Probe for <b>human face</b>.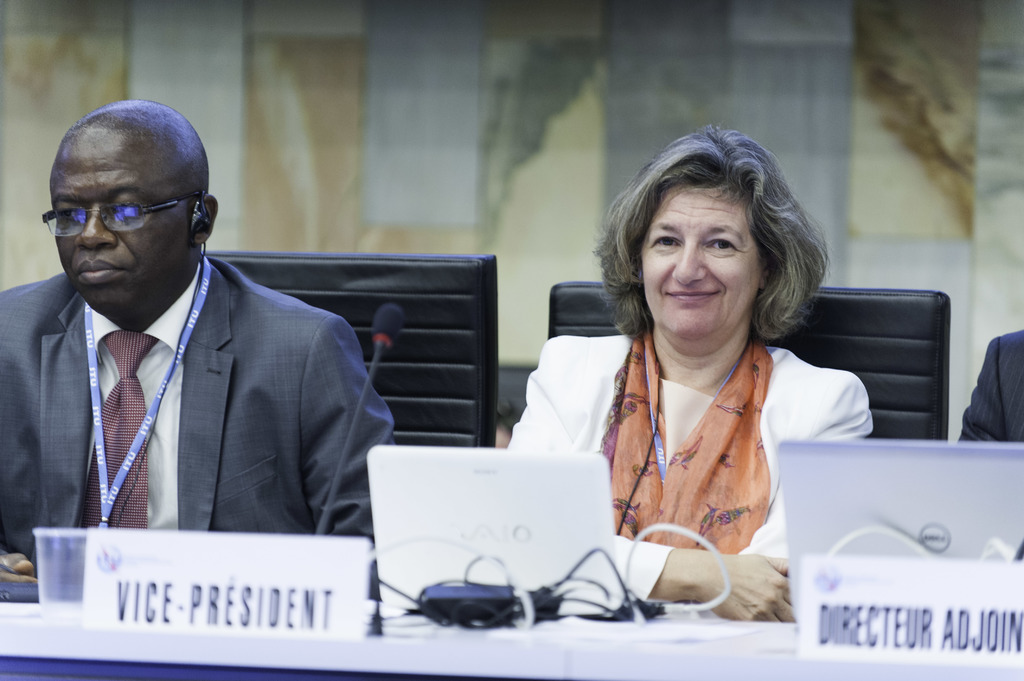
Probe result: detection(52, 135, 190, 308).
